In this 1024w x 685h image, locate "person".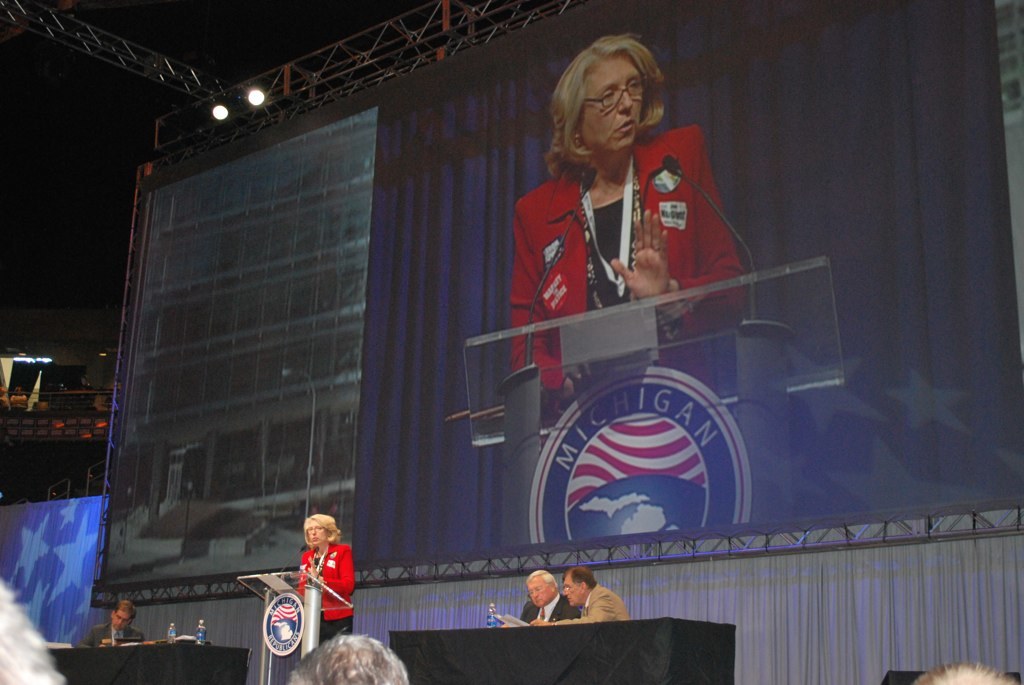
Bounding box: bbox=[499, 571, 584, 627].
